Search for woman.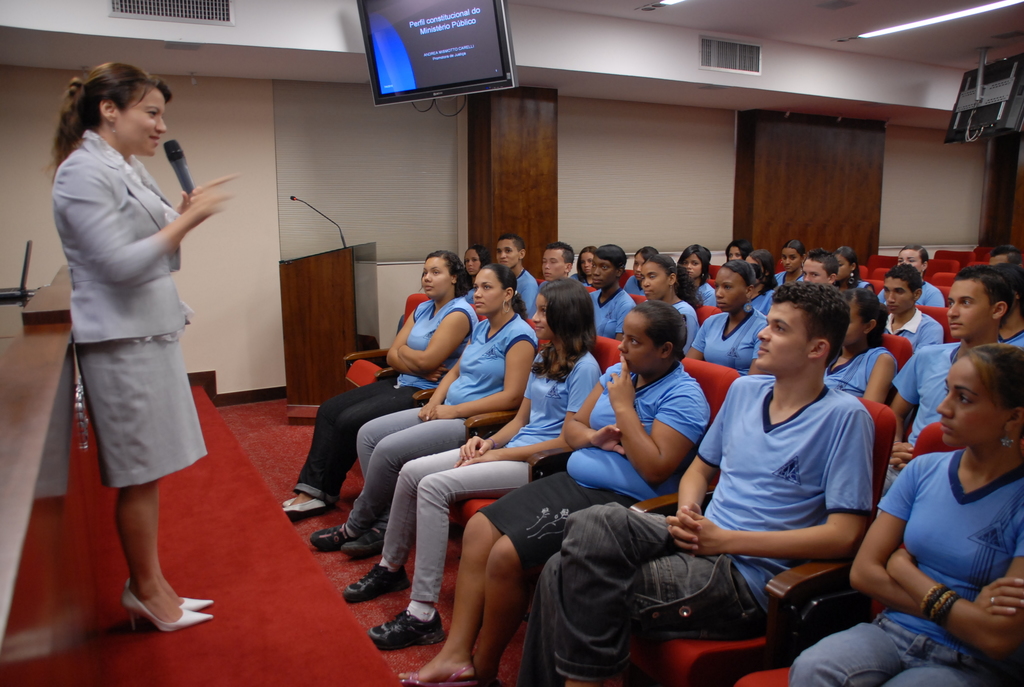
Found at (x1=640, y1=249, x2=699, y2=349).
